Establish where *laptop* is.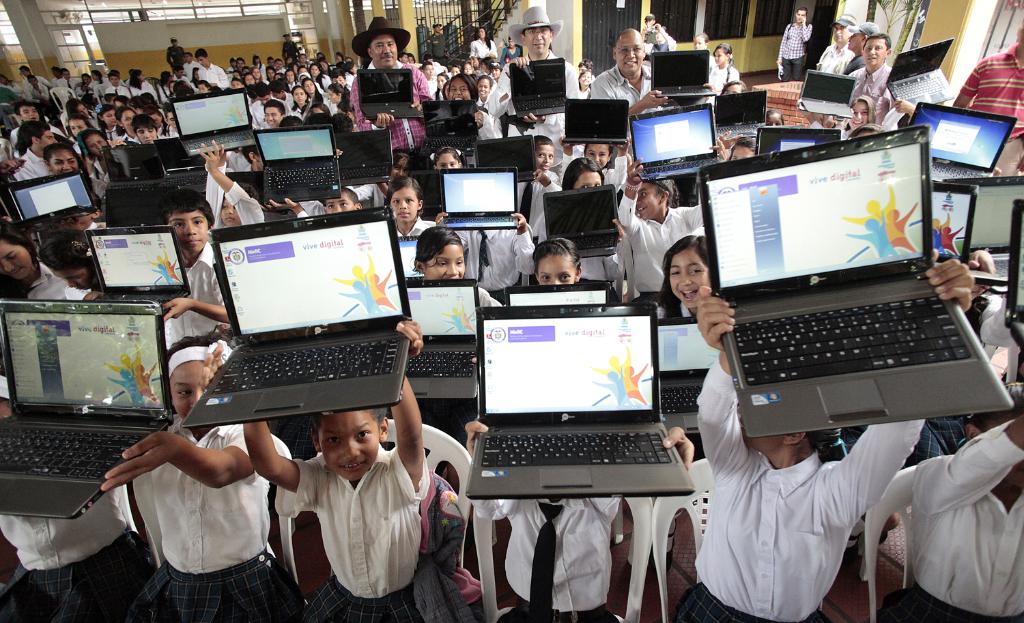
Established at Rect(930, 182, 1007, 283).
